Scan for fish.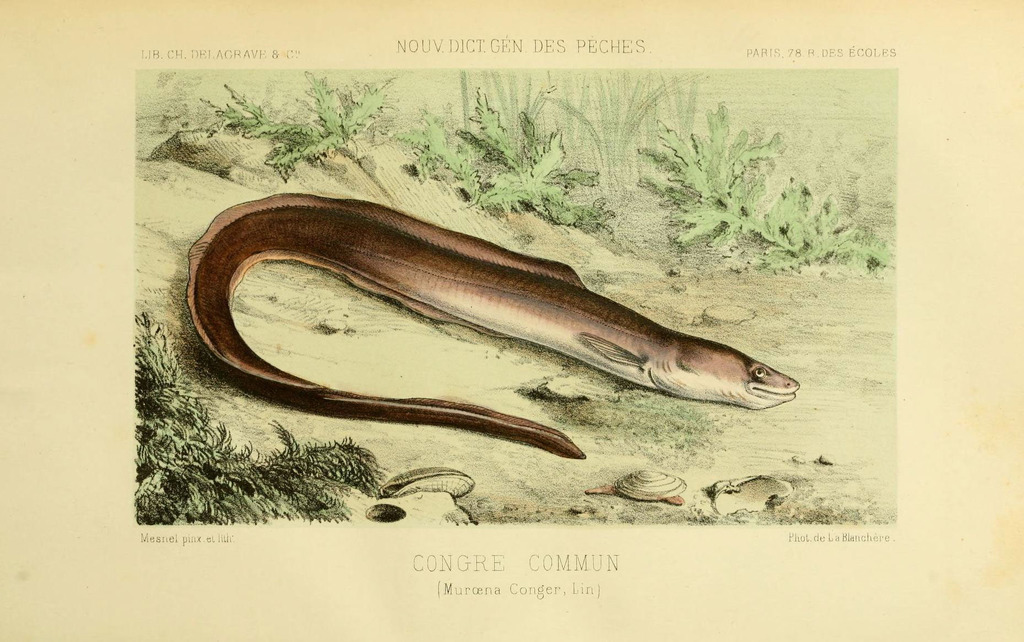
Scan result: (left=187, top=188, right=804, bottom=461).
